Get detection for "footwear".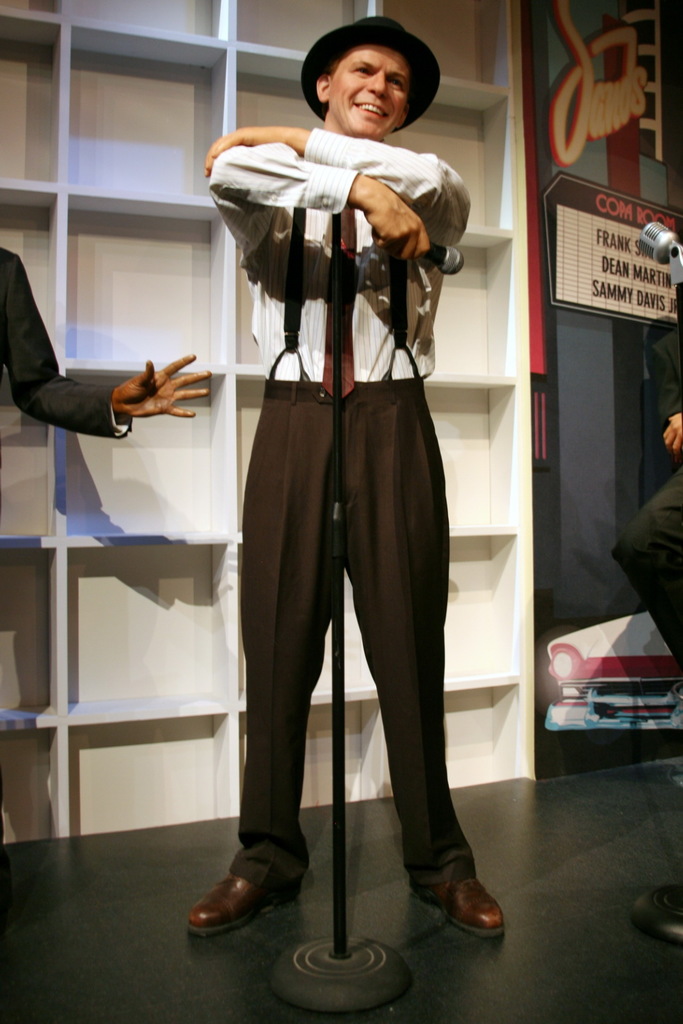
Detection: 412 872 507 935.
